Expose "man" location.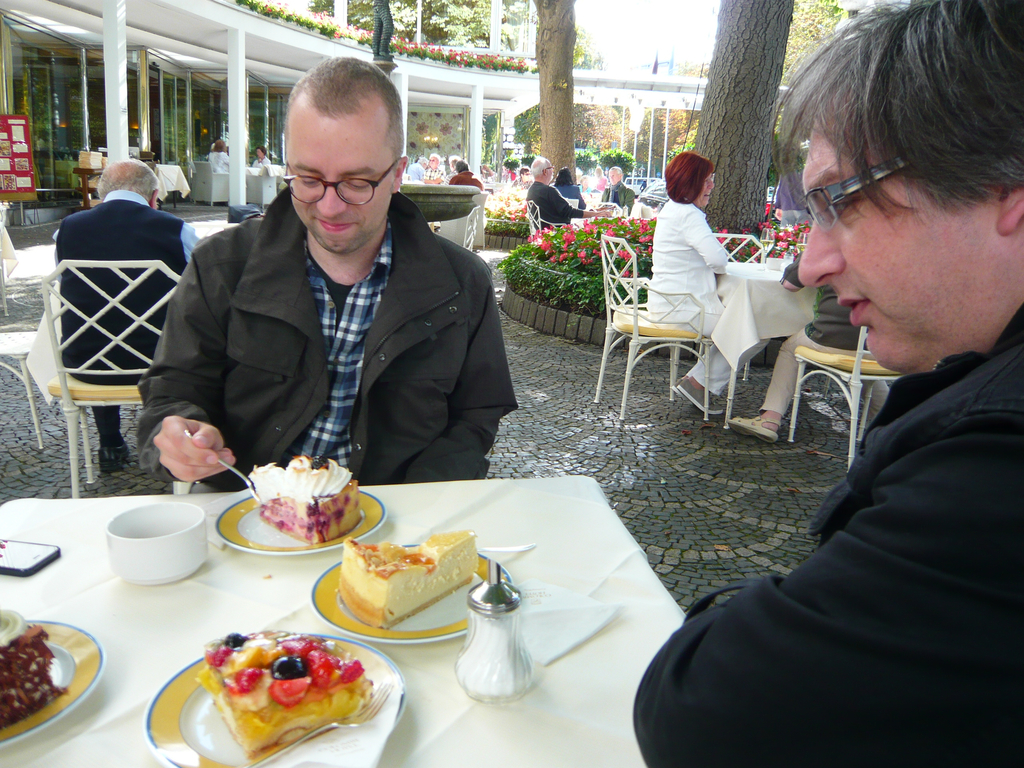
Exposed at (x1=628, y1=0, x2=1023, y2=767).
